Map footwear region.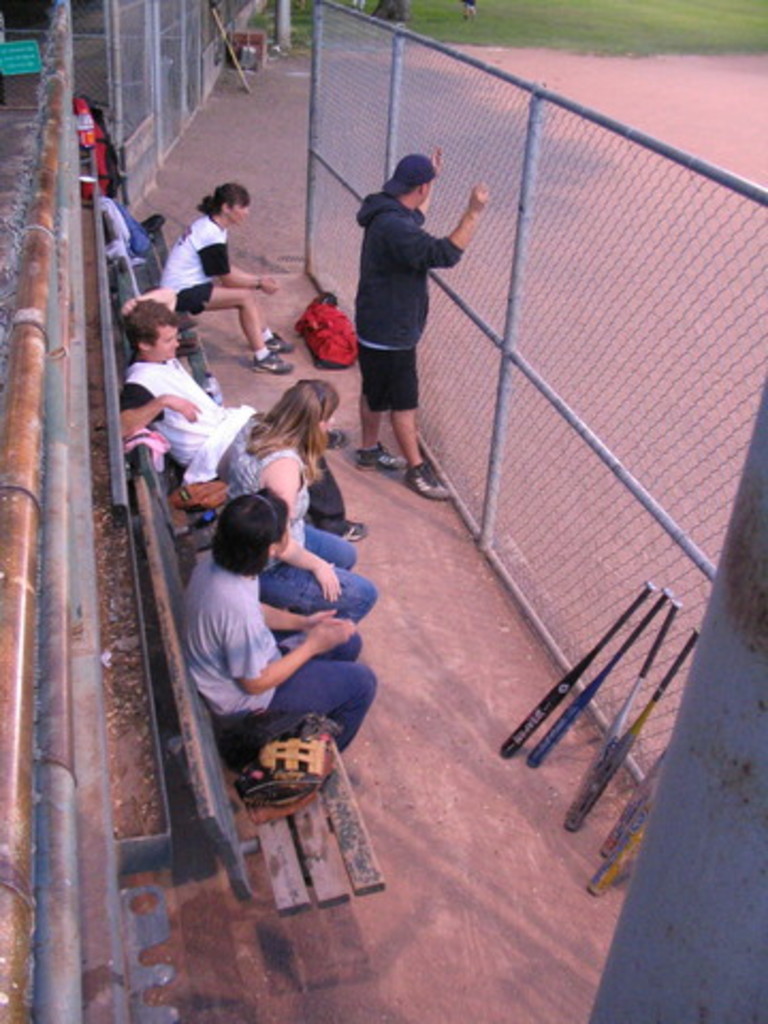
Mapped to box(335, 518, 363, 542).
